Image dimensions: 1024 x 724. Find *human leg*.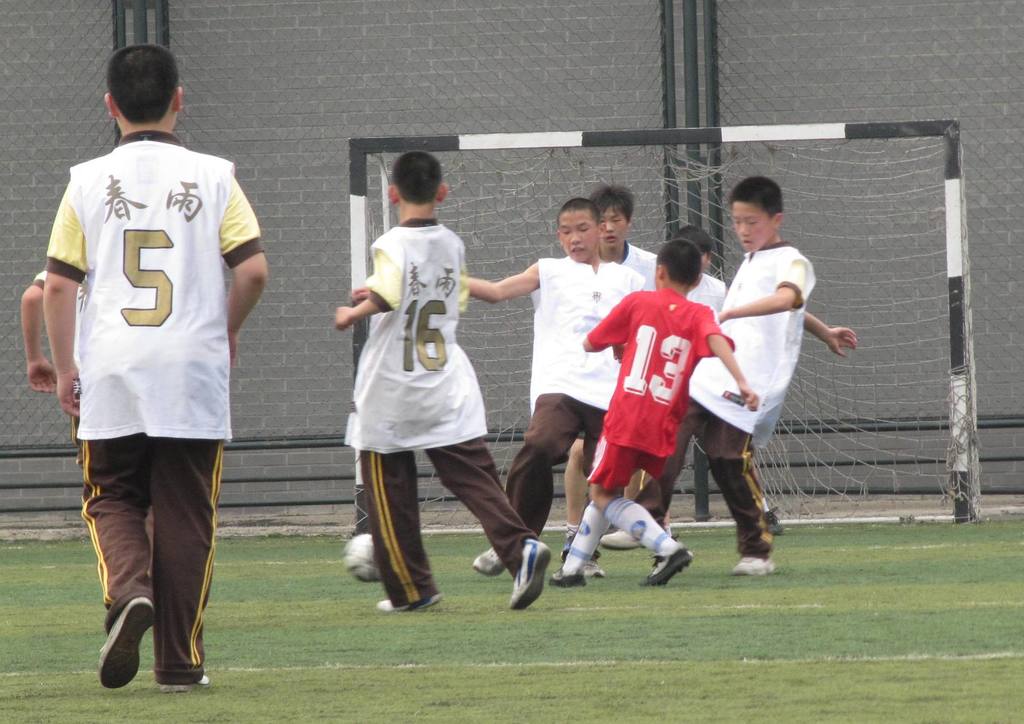
bbox(561, 440, 591, 561).
